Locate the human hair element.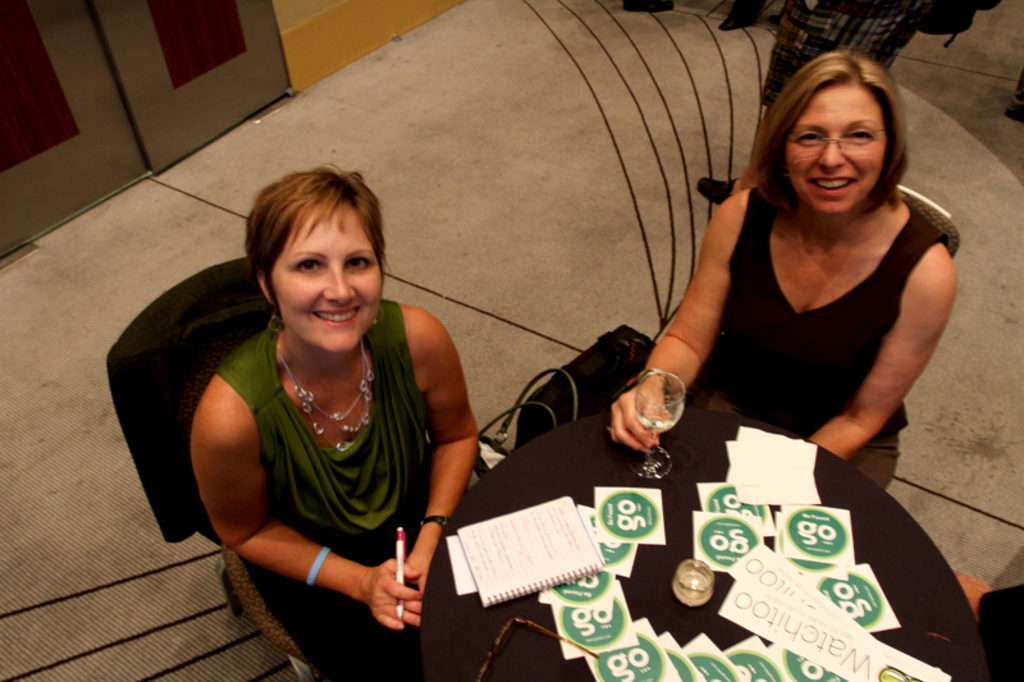
Element bbox: box(762, 45, 919, 233).
